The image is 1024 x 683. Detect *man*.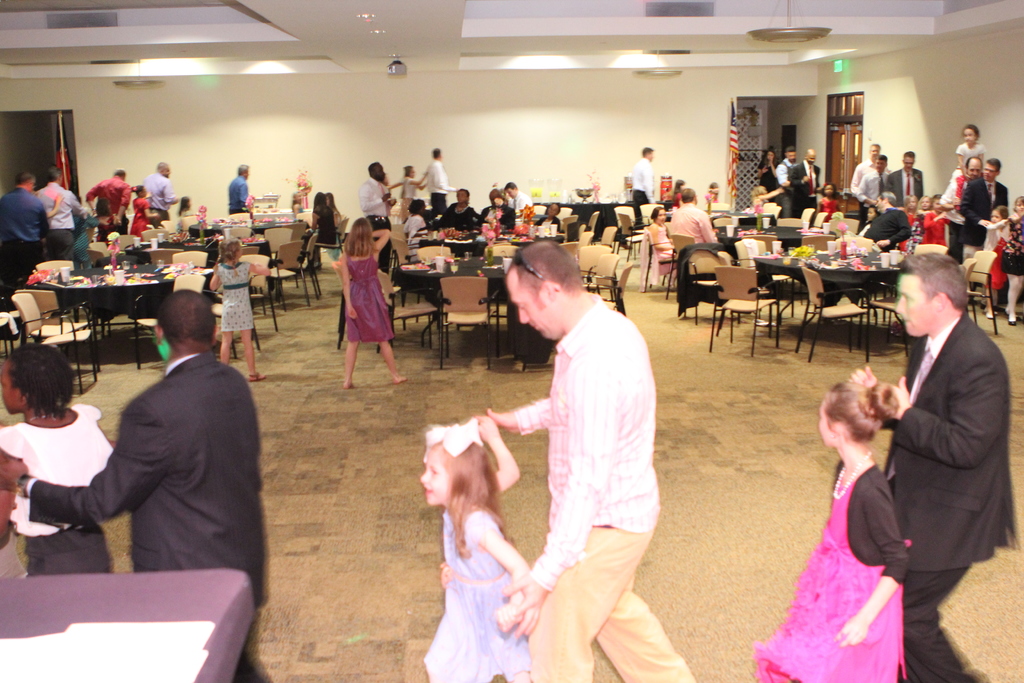
Detection: pyautogui.locateOnScreen(88, 165, 134, 236).
